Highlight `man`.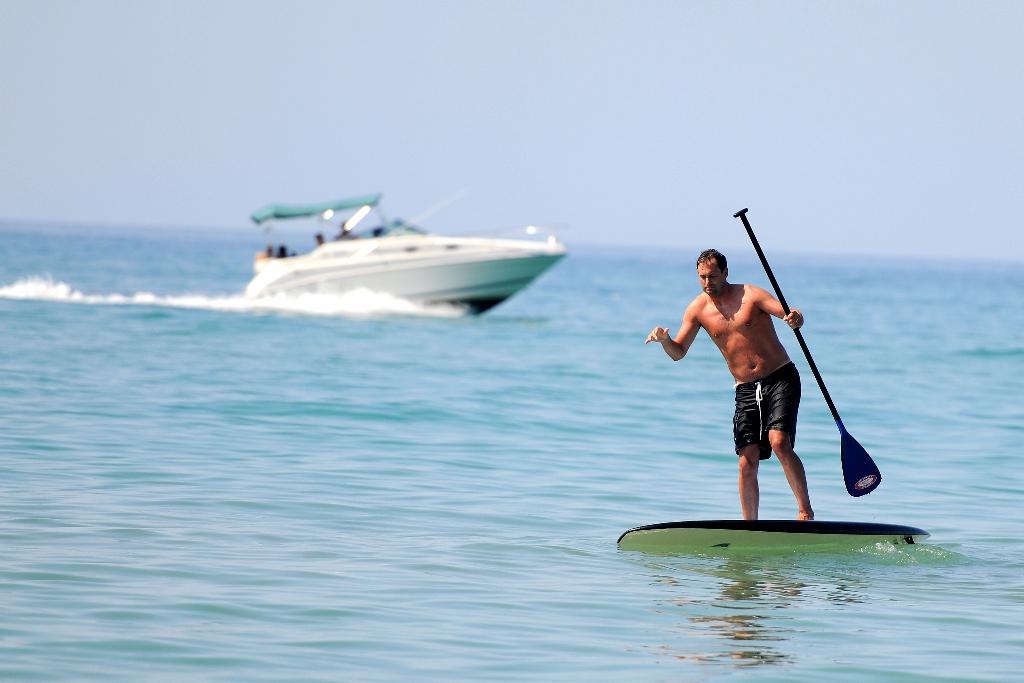
Highlighted region: bbox(637, 241, 813, 508).
